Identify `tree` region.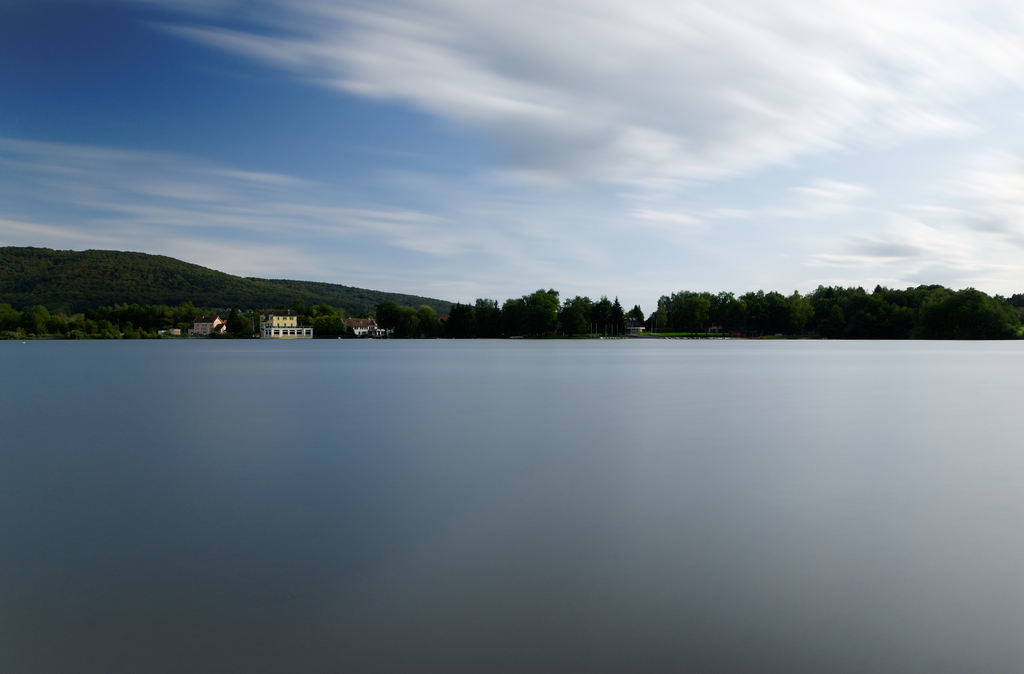
Region: Rect(603, 290, 627, 327).
